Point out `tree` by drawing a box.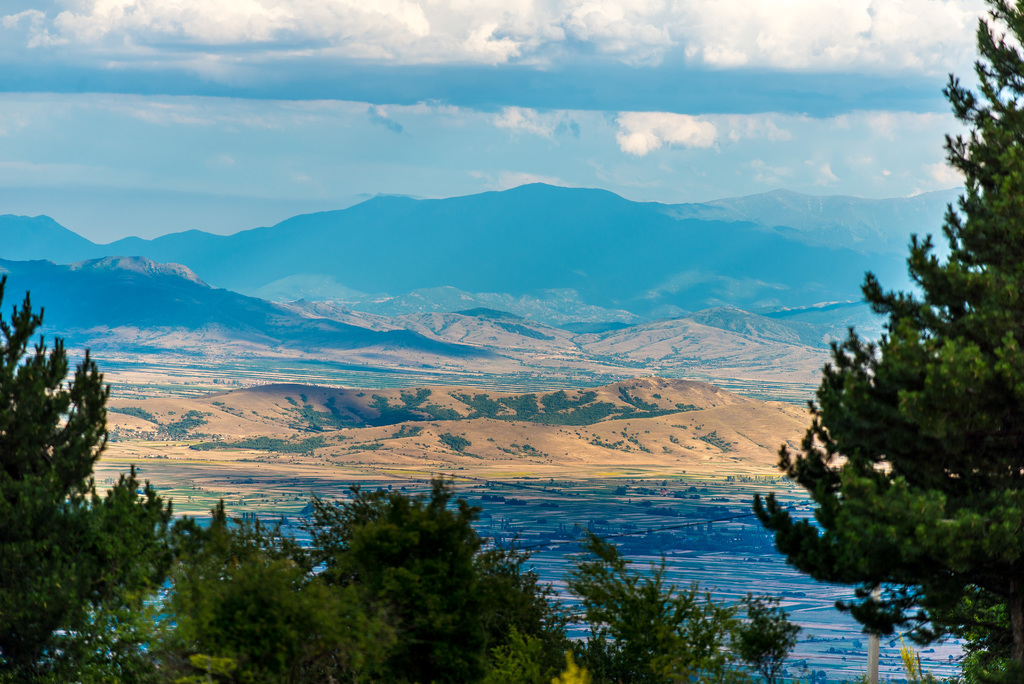
bbox=[781, 112, 1014, 625].
